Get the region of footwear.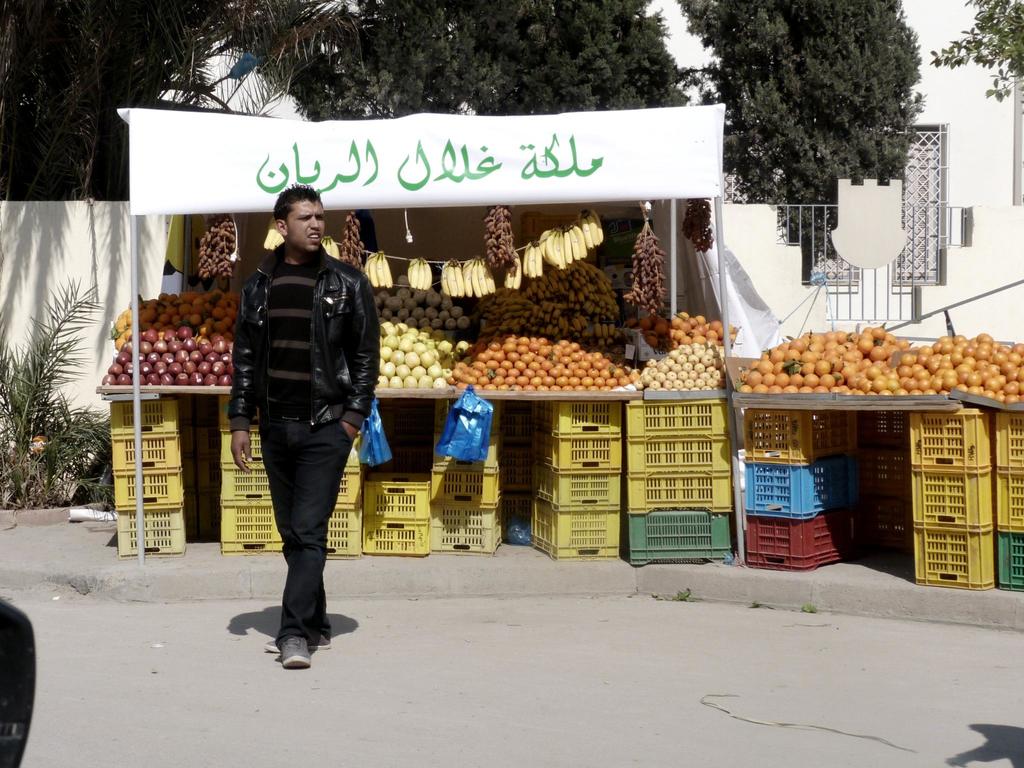
[266, 627, 333, 653].
